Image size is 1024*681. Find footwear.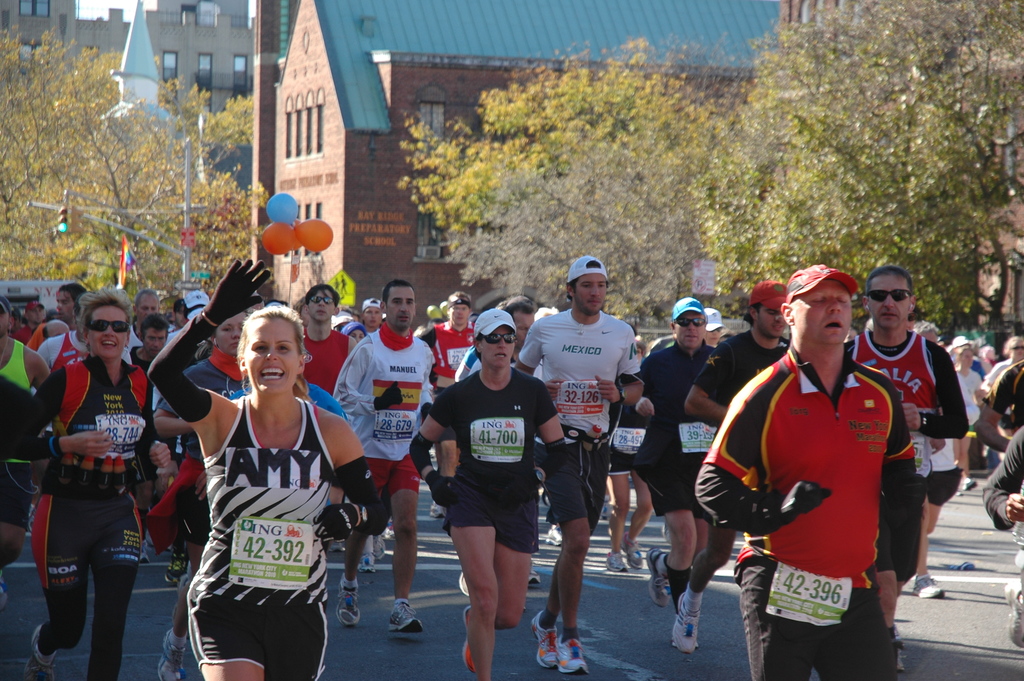
box=[1005, 583, 1023, 648].
